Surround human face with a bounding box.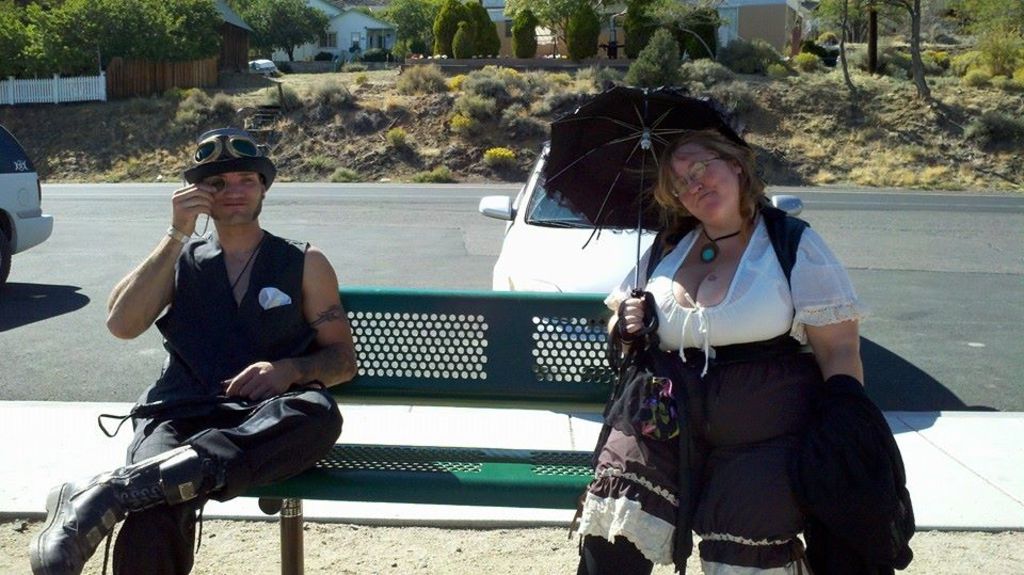
{"x1": 209, "y1": 170, "x2": 263, "y2": 222}.
